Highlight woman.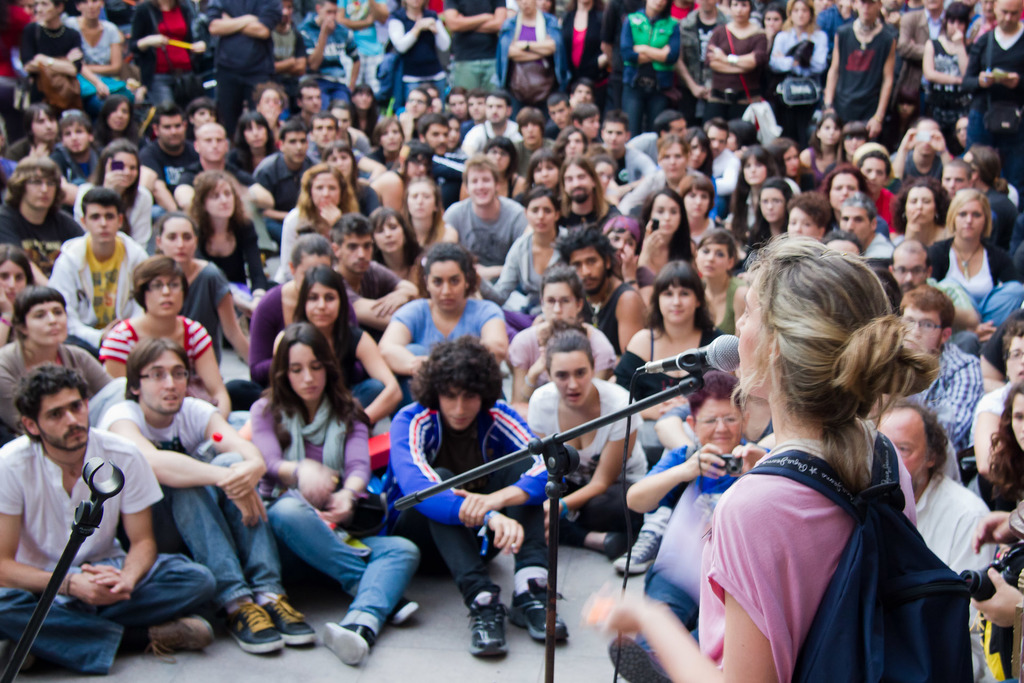
Highlighted region: l=373, t=245, r=512, b=404.
